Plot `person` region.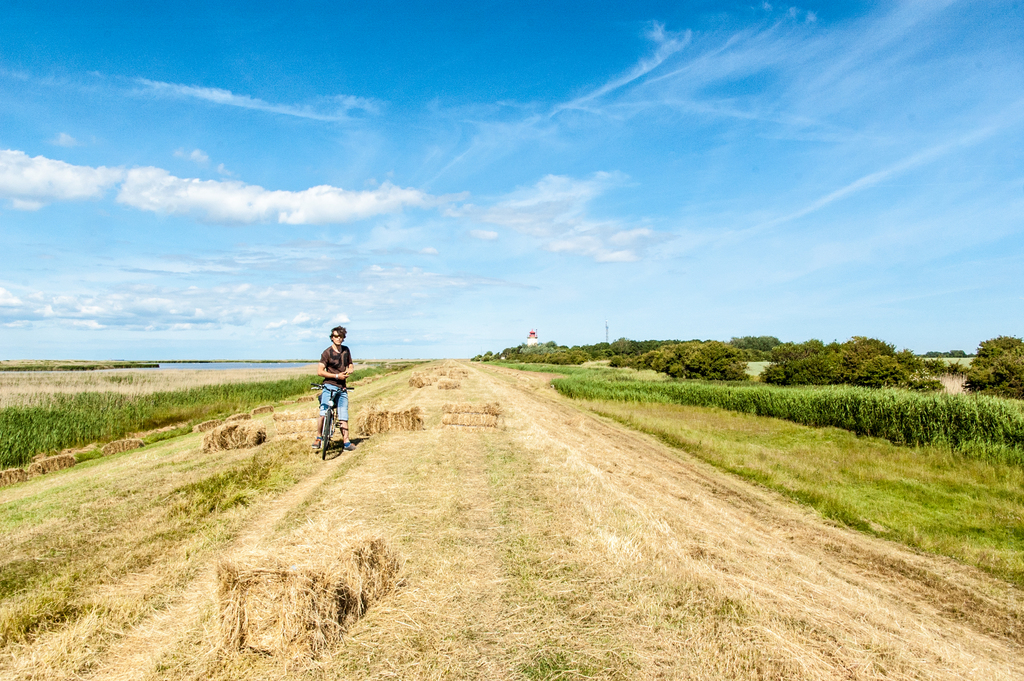
Plotted at bbox(306, 342, 356, 461).
